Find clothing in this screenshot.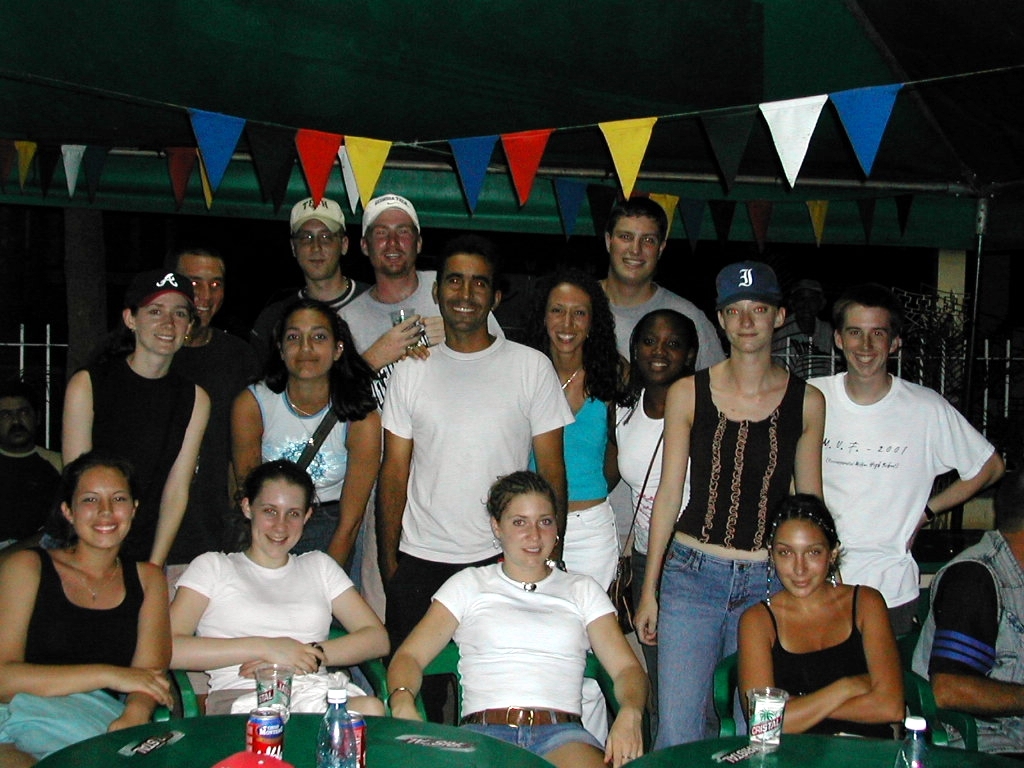
The bounding box for clothing is x1=242, y1=369, x2=361, y2=571.
